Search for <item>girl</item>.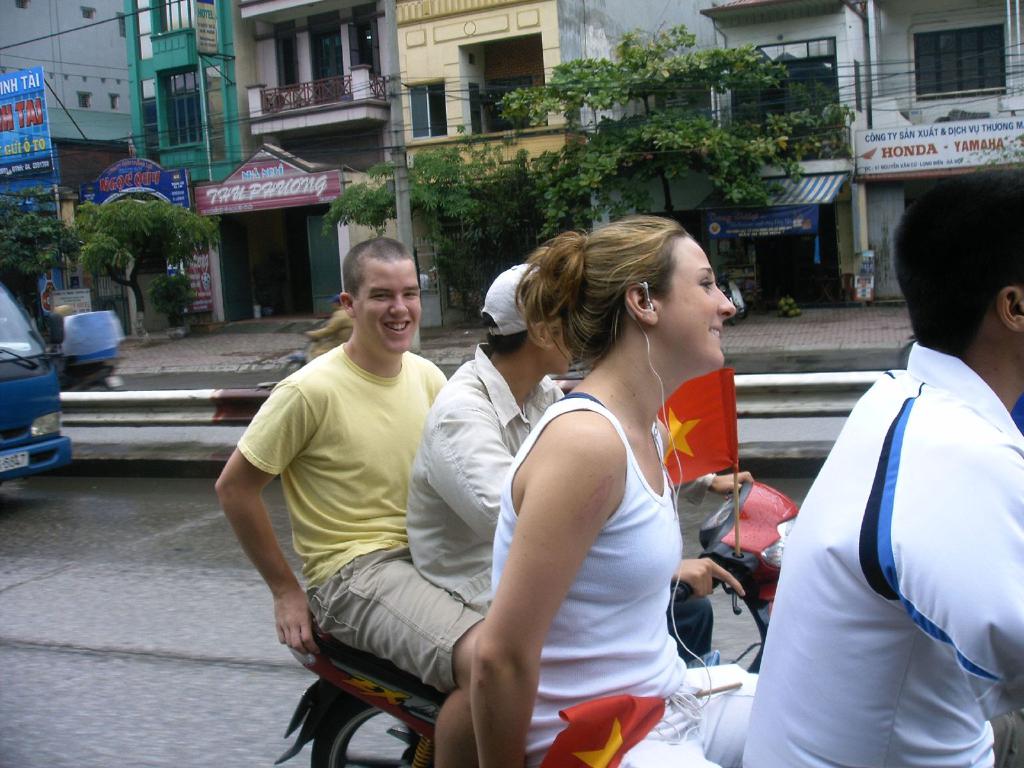
Found at (467, 214, 759, 767).
